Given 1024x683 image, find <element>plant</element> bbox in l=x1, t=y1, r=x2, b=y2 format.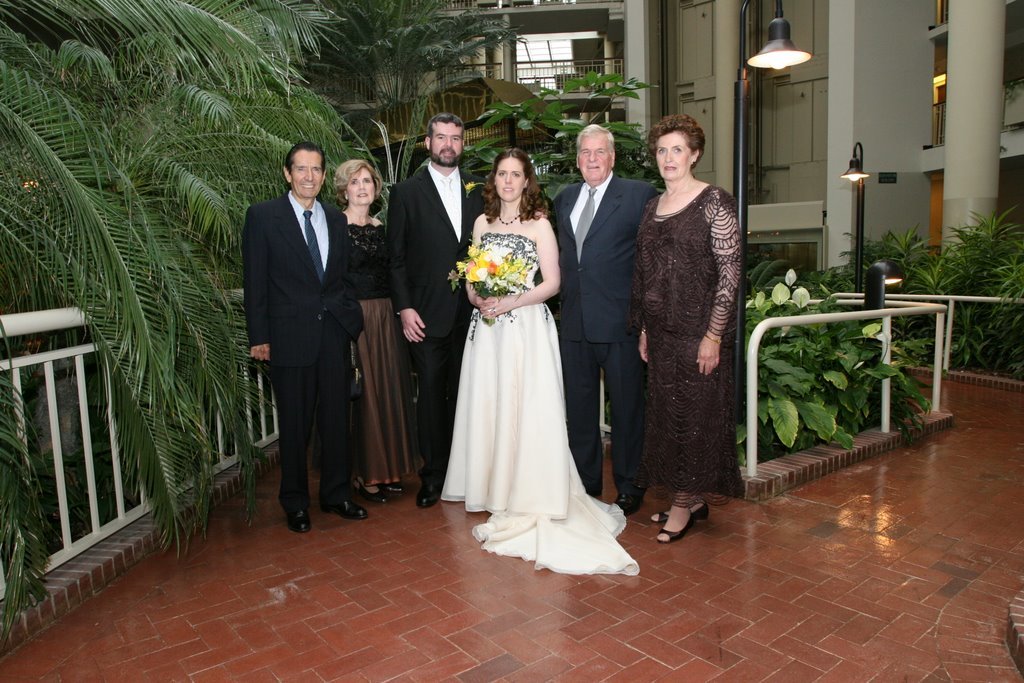
l=984, t=239, r=1023, b=361.
